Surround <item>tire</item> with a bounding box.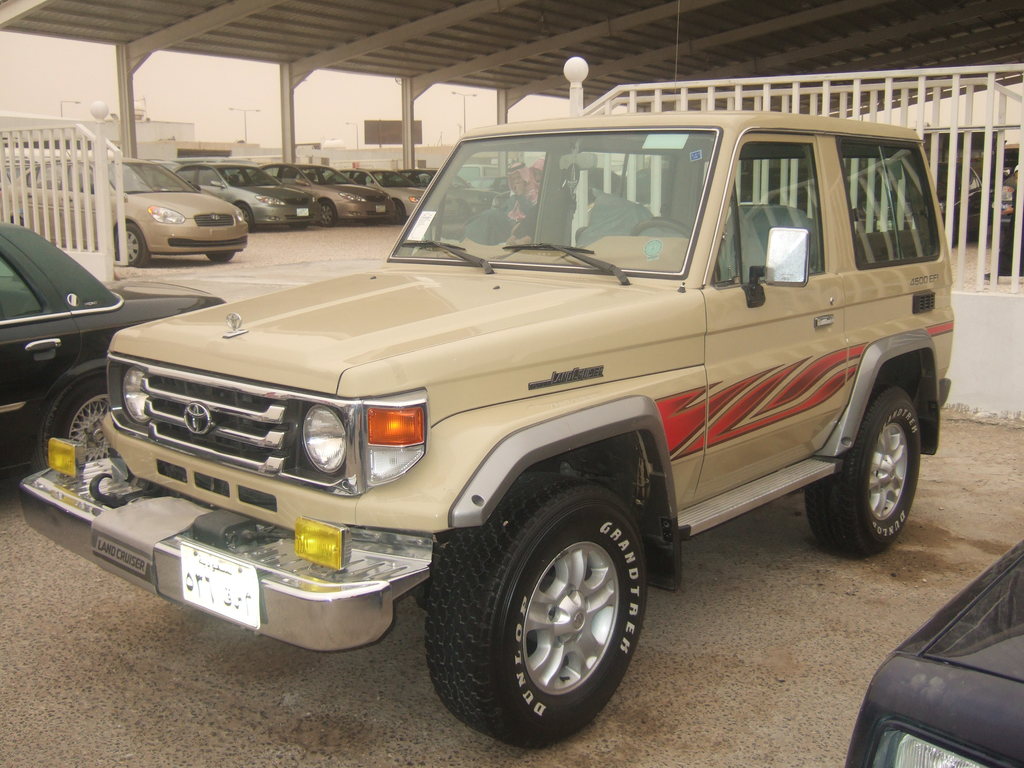
320/199/337/227.
